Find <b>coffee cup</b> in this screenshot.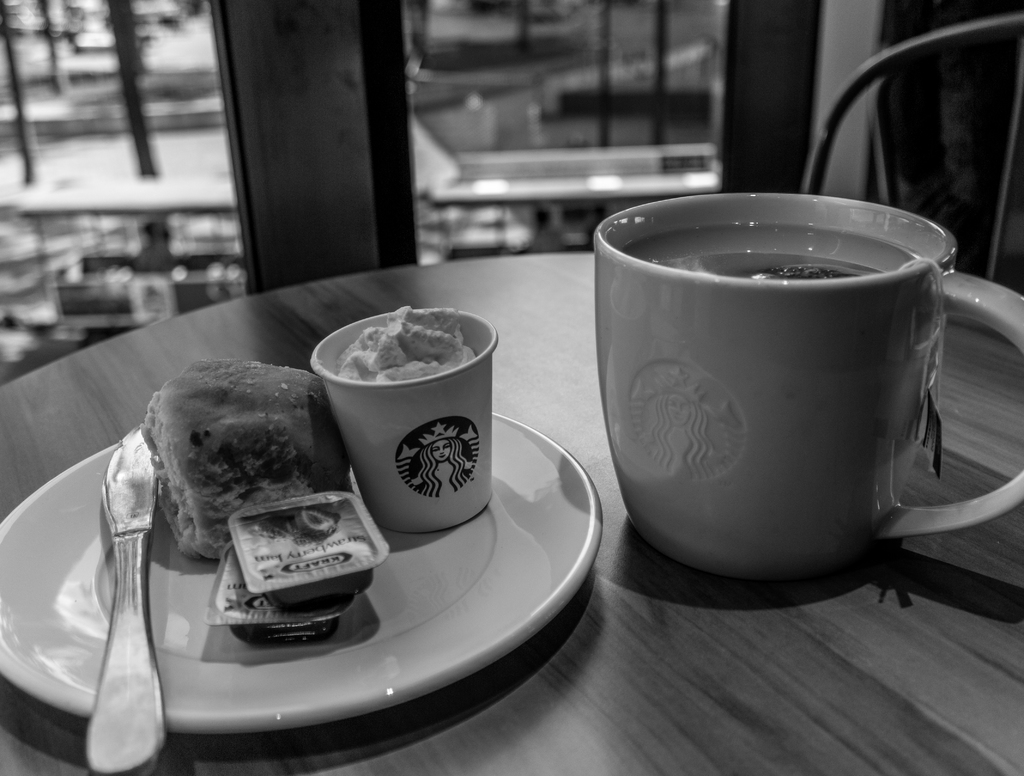
The bounding box for <b>coffee cup</b> is crop(591, 191, 1023, 586).
